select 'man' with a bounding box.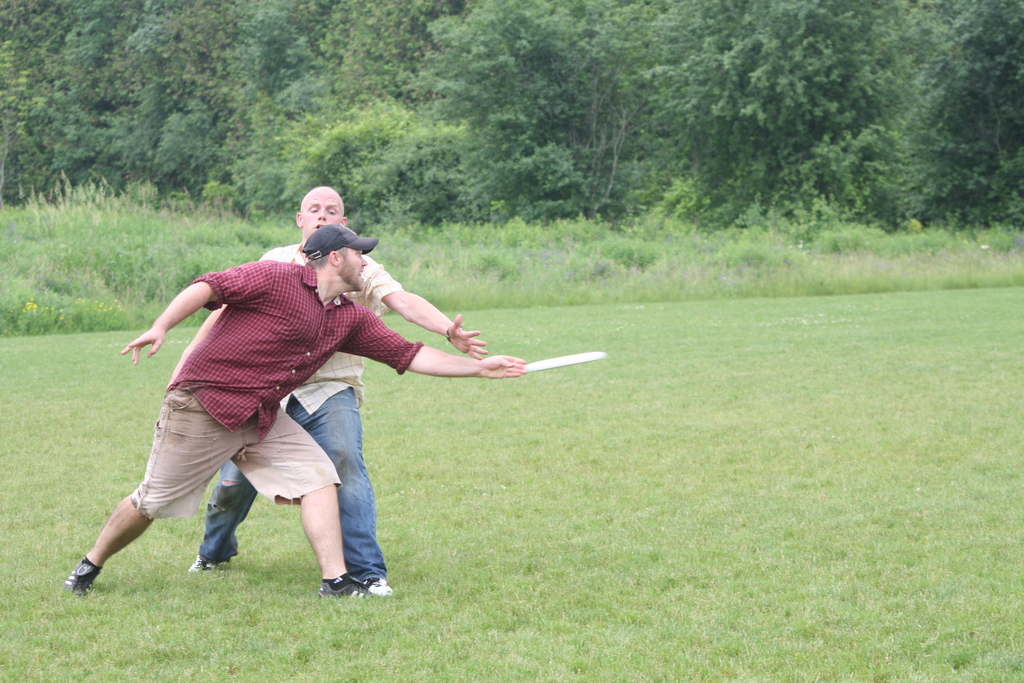
left=190, top=185, right=483, bottom=600.
